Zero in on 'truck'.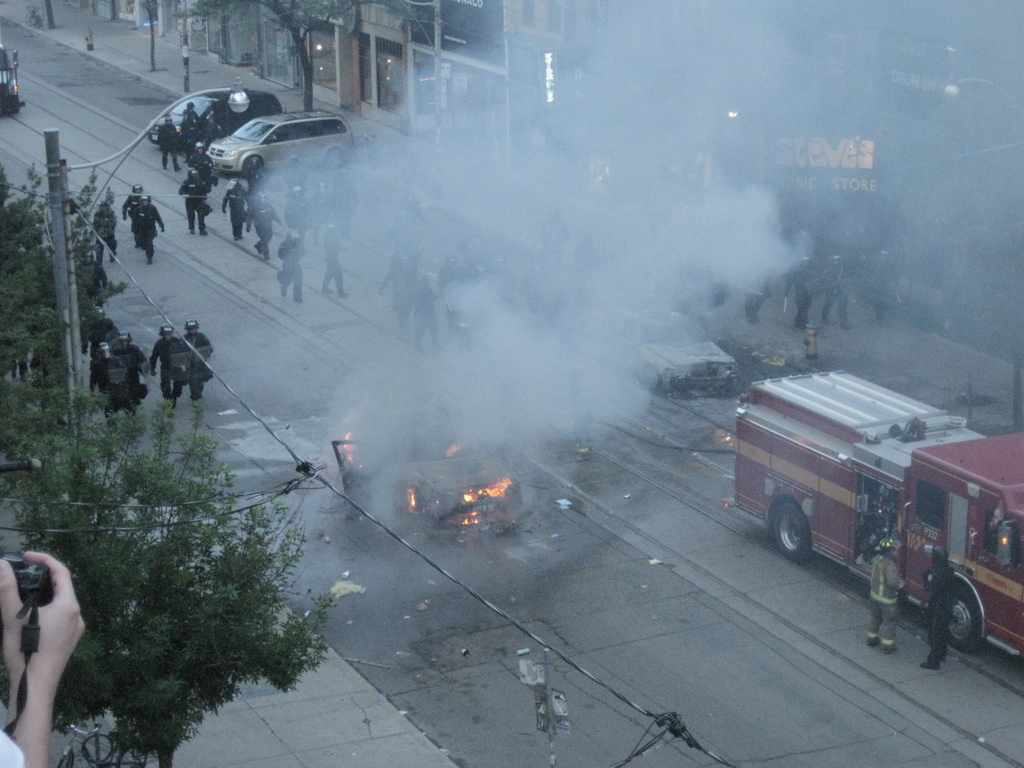
Zeroed in: {"x1": 731, "y1": 362, "x2": 1023, "y2": 662}.
